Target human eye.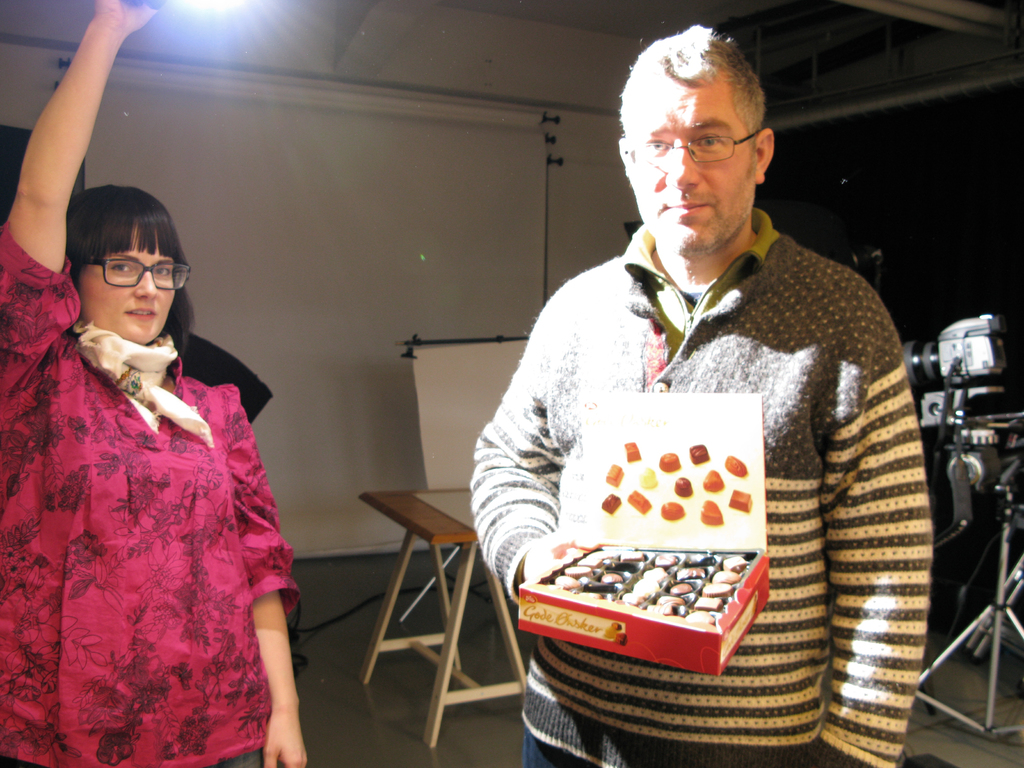
Target region: x1=637 y1=136 x2=671 y2=164.
